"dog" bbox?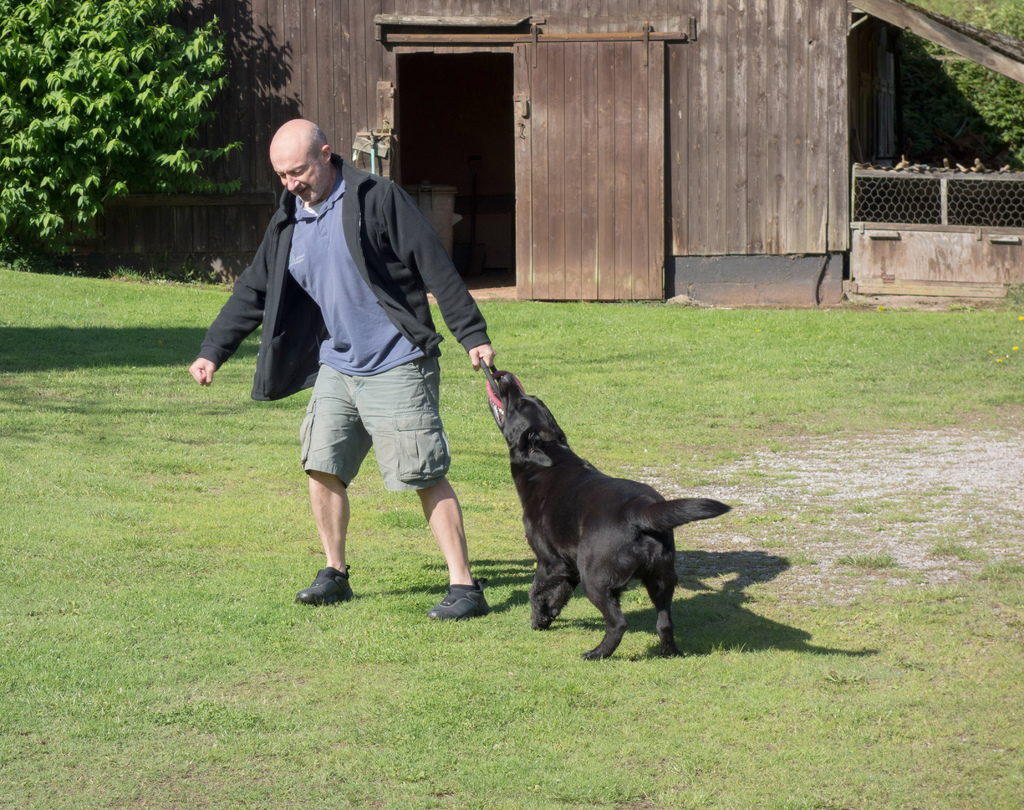
486:380:733:658
